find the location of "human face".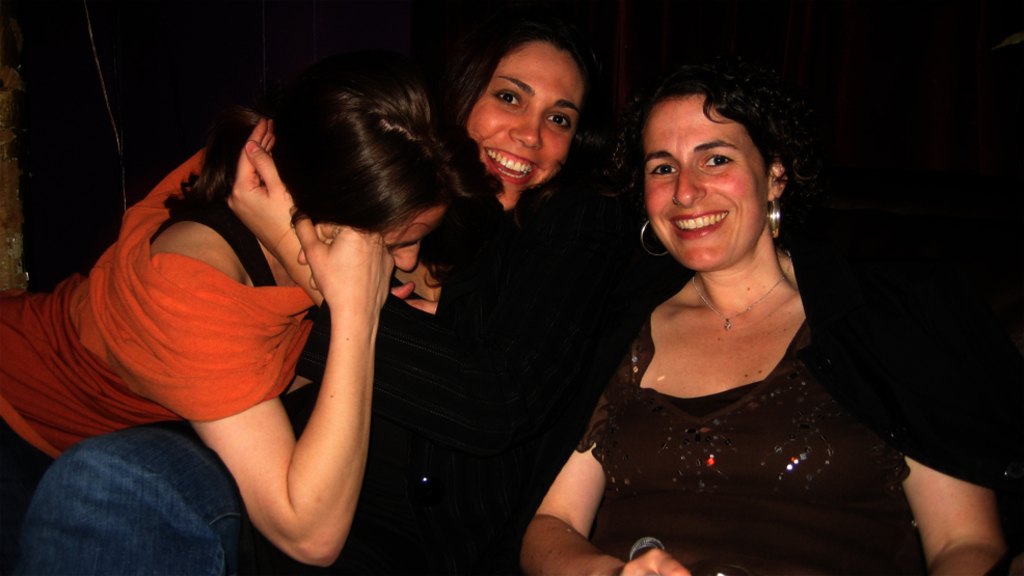
Location: bbox=[469, 47, 587, 205].
